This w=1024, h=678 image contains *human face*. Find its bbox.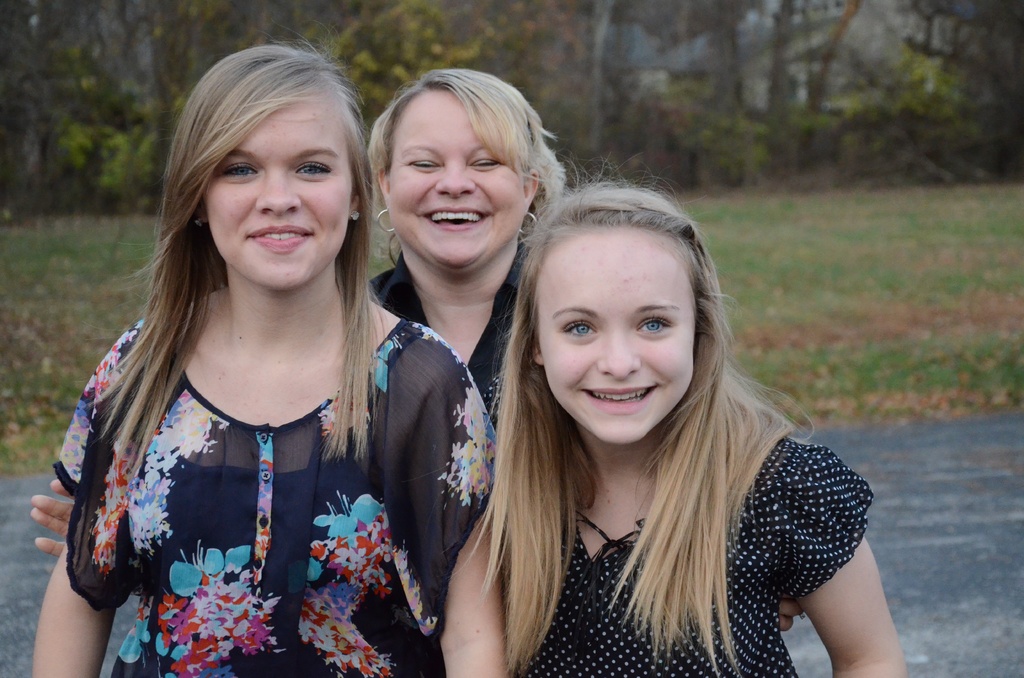
box(209, 95, 350, 287).
